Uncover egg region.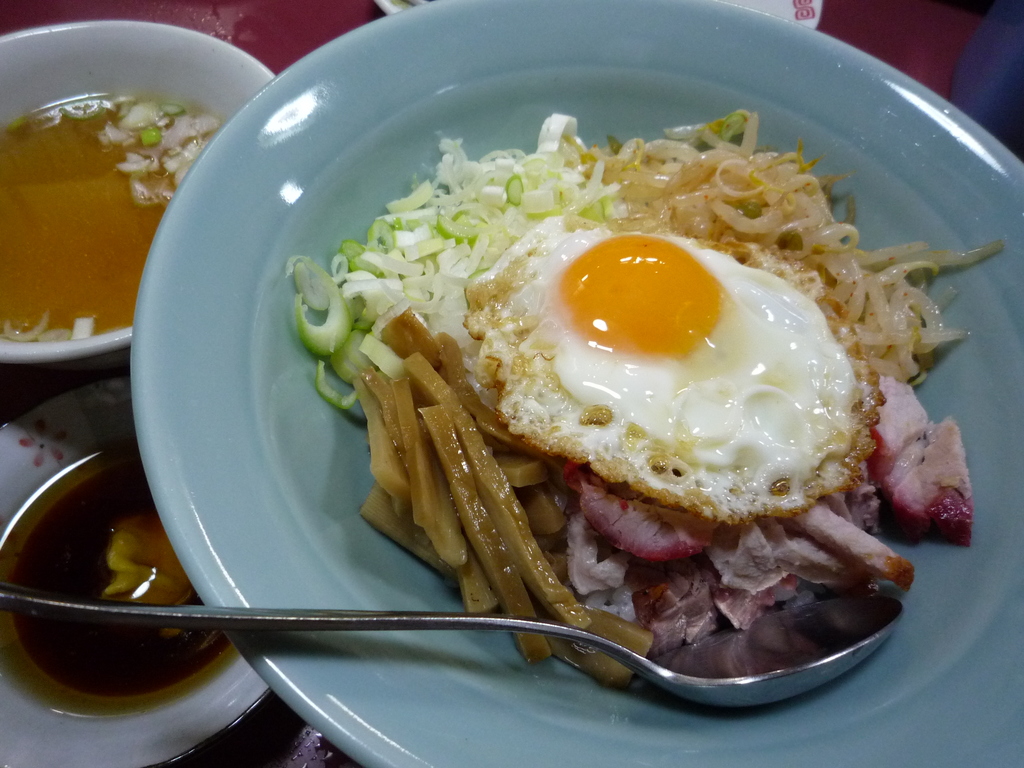
Uncovered: {"left": 458, "top": 214, "right": 879, "bottom": 523}.
